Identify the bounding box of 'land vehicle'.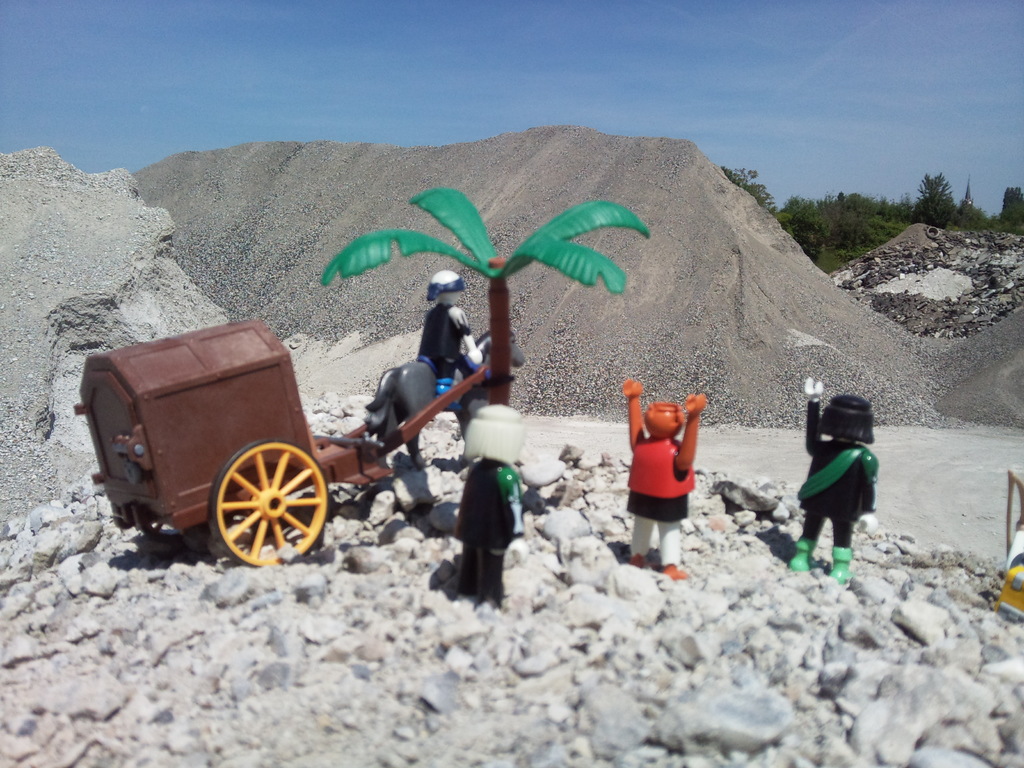
{"left": 76, "top": 319, "right": 485, "bottom": 569}.
